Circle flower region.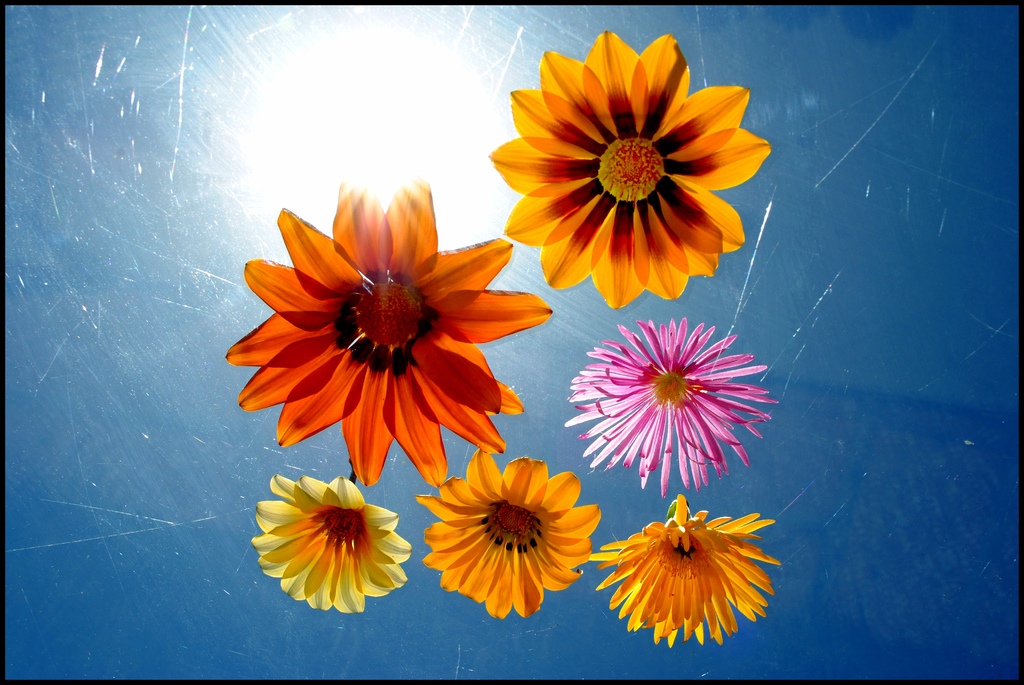
Region: (489,29,771,315).
